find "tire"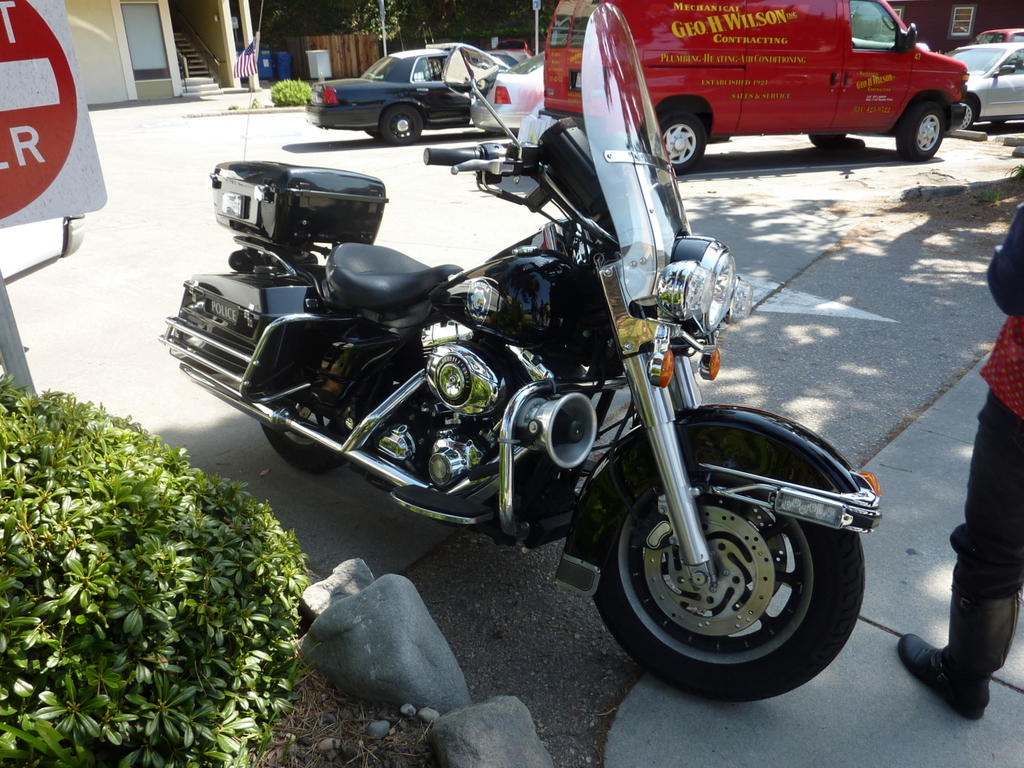
<box>646,106,708,177</box>
